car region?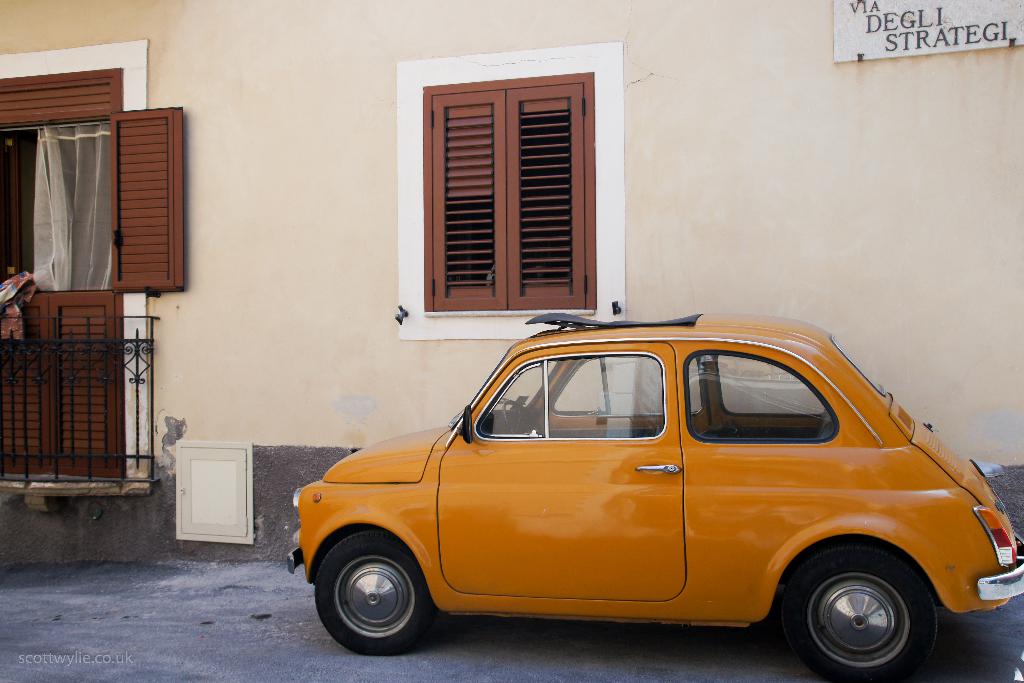
291,304,1023,682
